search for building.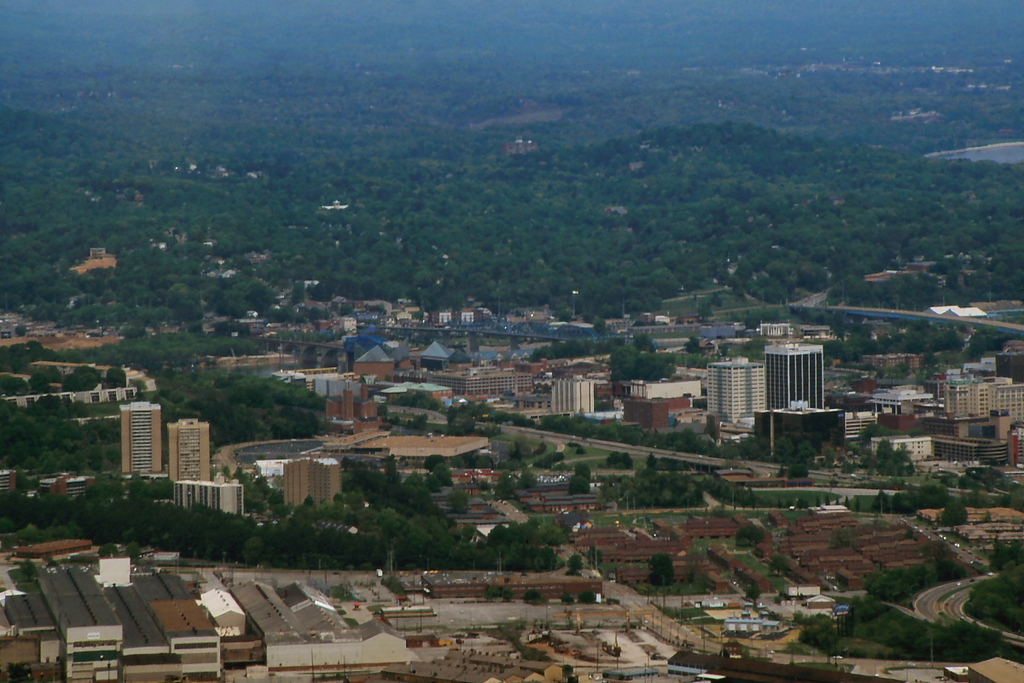
Found at [left=550, top=378, right=592, bottom=415].
